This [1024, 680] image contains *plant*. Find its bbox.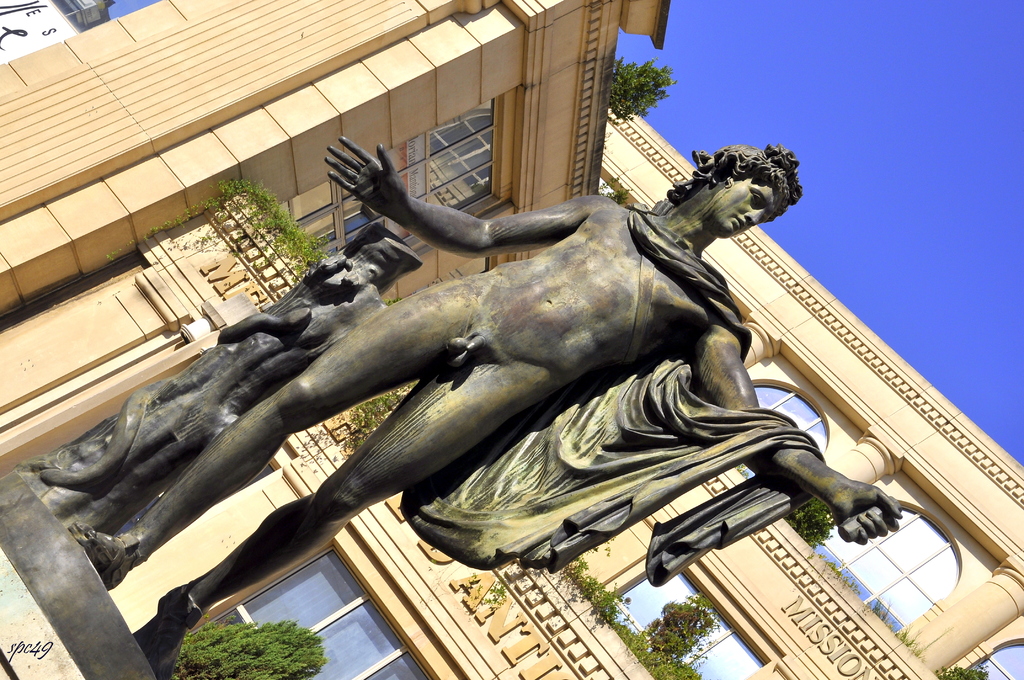
left=811, top=544, right=924, bottom=658.
